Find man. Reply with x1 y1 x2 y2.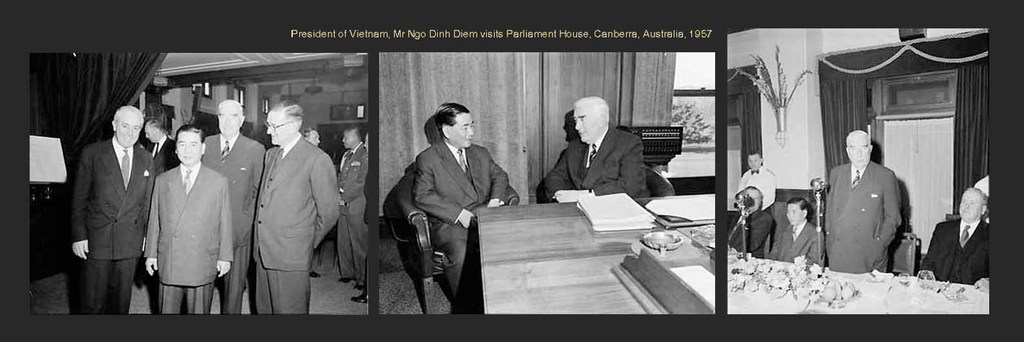
132 118 170 175.
